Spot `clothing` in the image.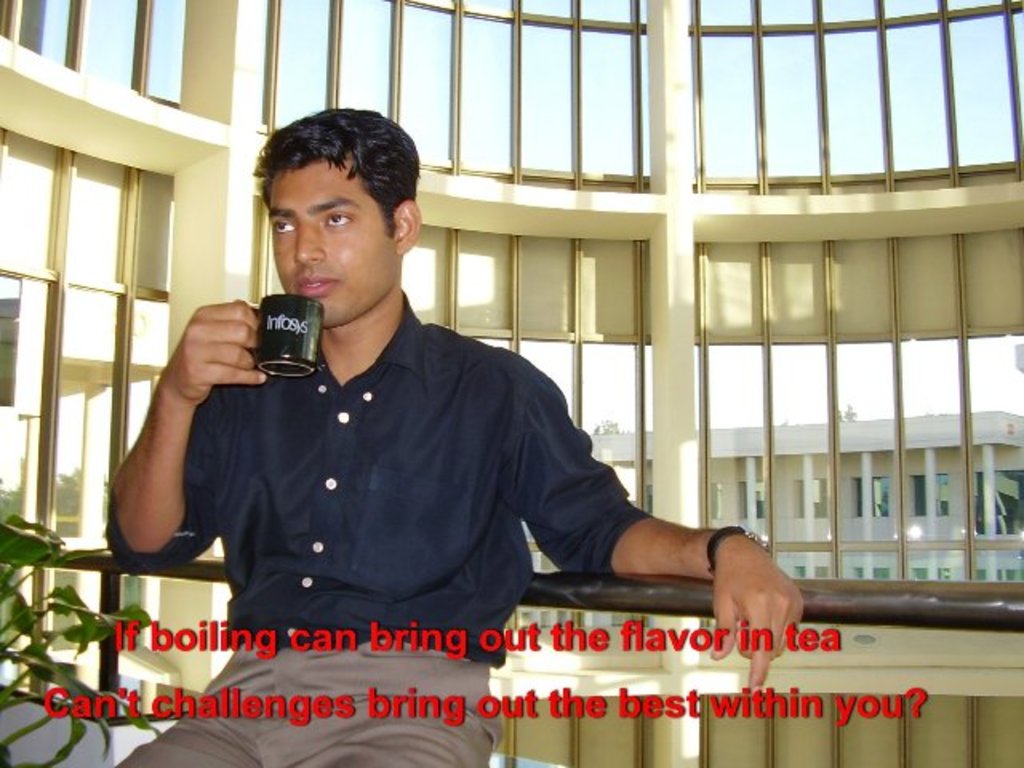
`clothing` found at 136 248 733 659.
